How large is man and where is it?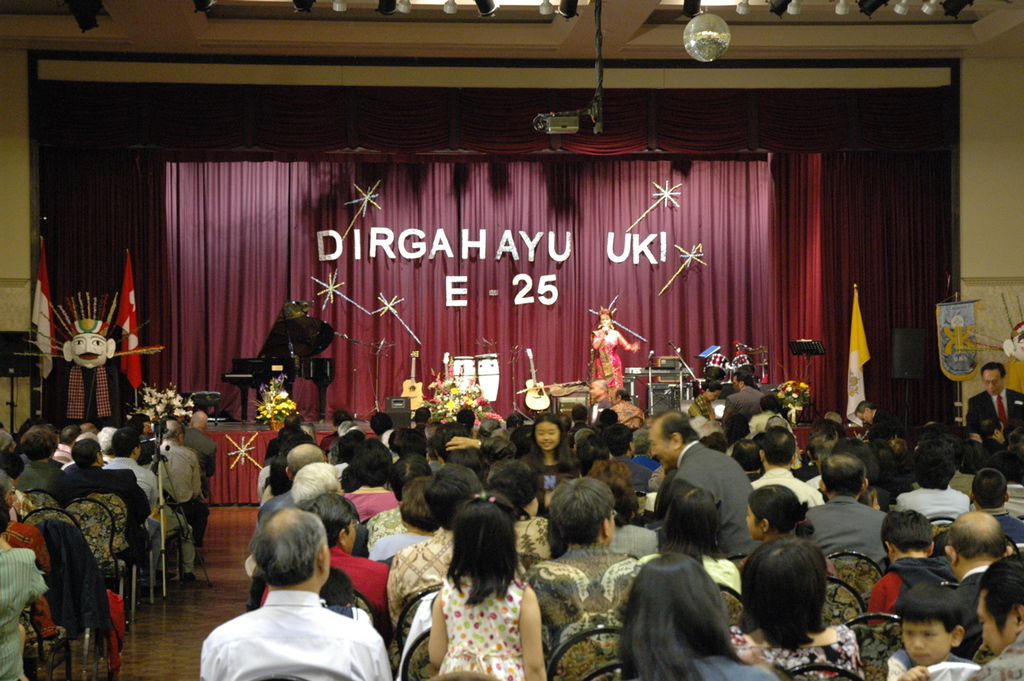
Bounding box: <region>849, 399, 908, 439</region>.
